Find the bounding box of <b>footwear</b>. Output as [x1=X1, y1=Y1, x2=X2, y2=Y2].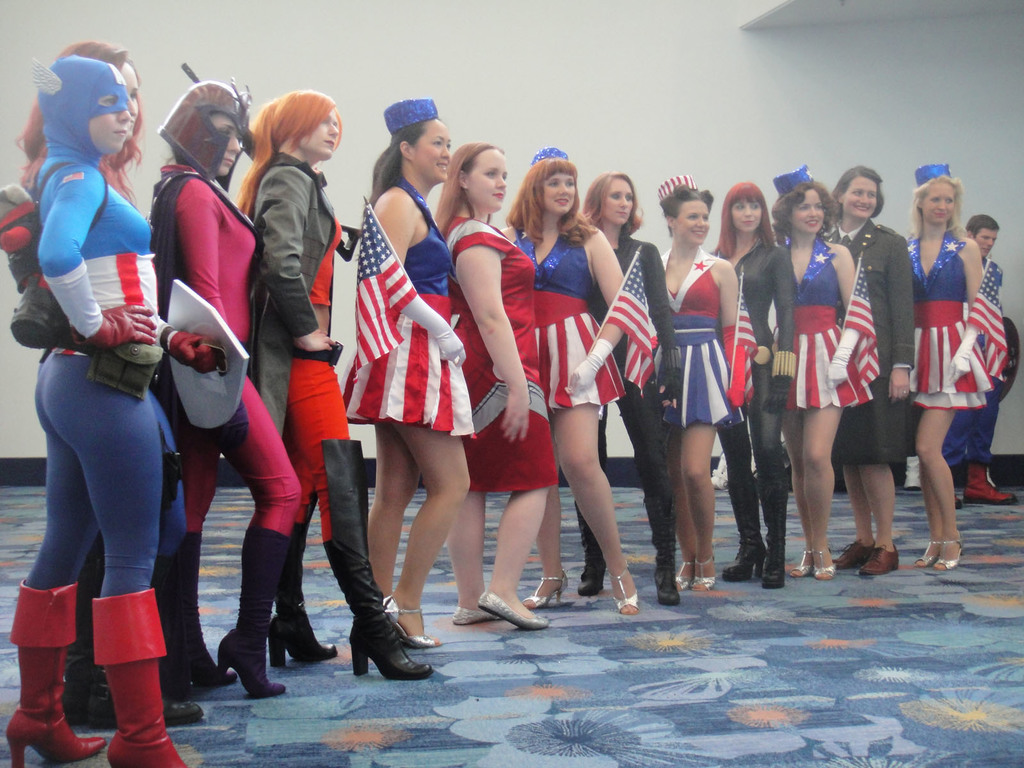
[x1=904, y1=452, x2=920, y2=491].
